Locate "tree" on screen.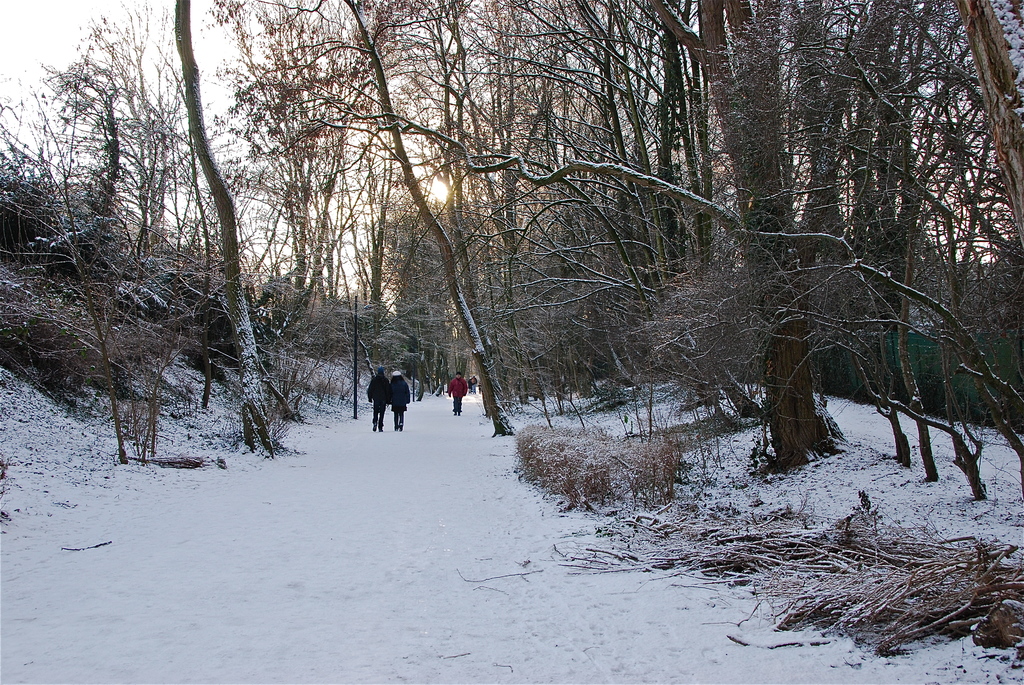
On screen at [x1=946, y1=0, x2=1023, y2=251].
